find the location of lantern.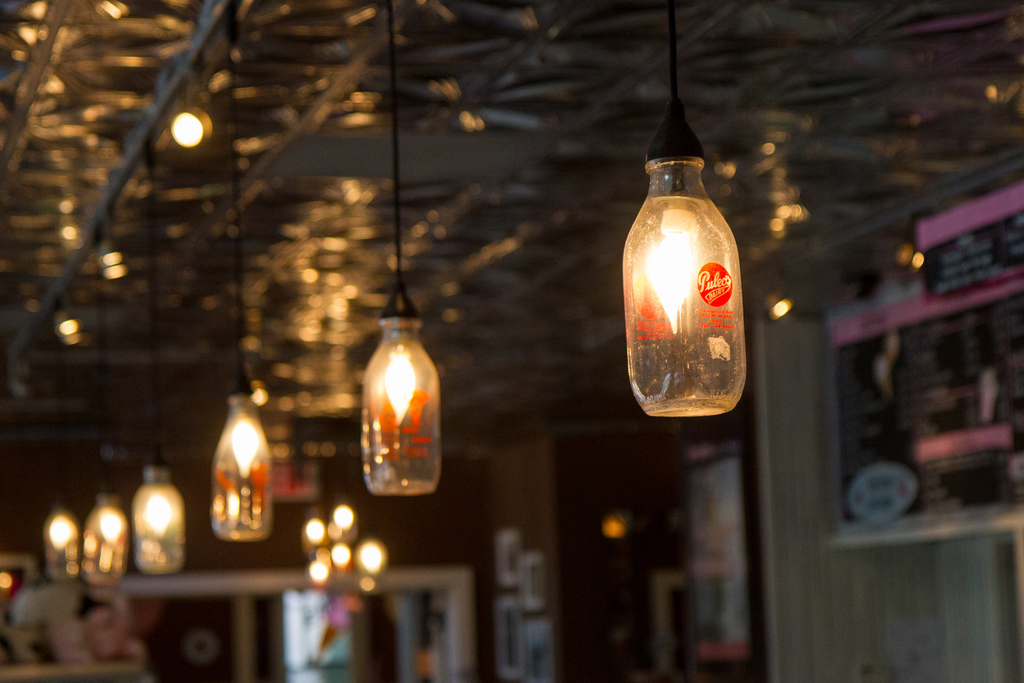
Location: l=131, t=138, r=180, b=574.
